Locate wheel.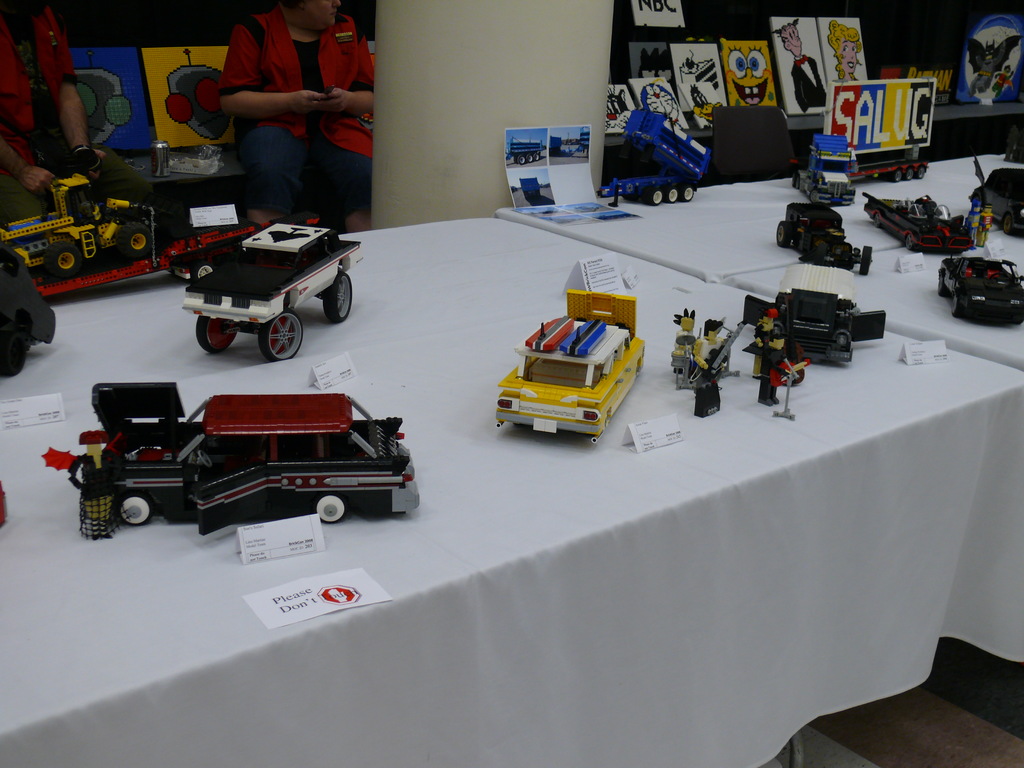
Bounding box: detection(46, 242, 82, 276).
